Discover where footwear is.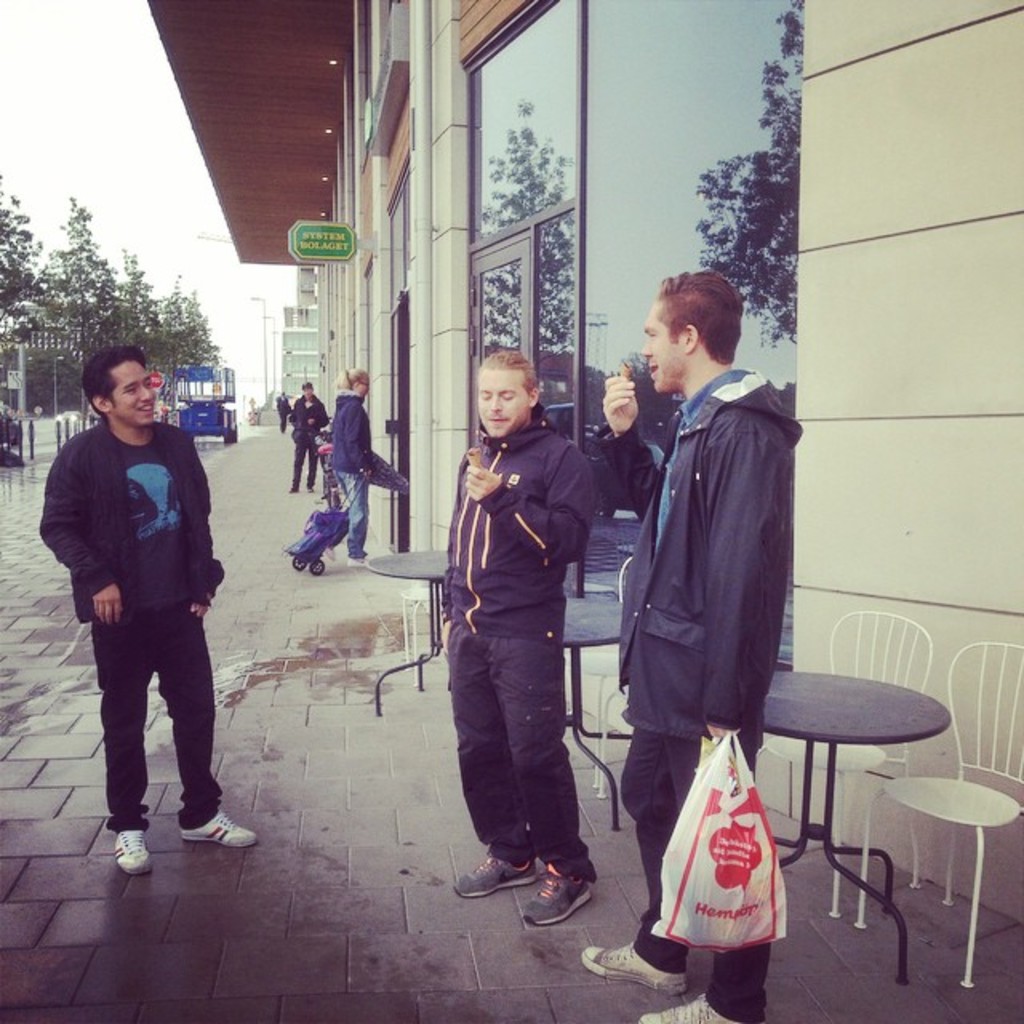
Discovered at x1=578 y1=933 x2=683 y2=990.
